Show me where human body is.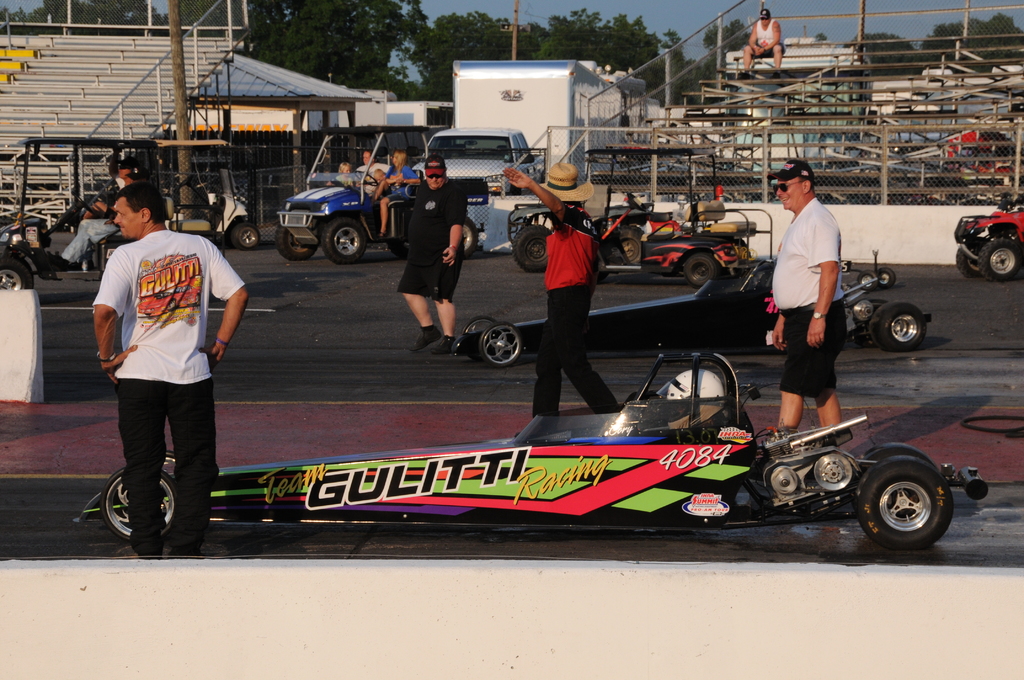
human body is at pyautogui.locateOnScreen(501, 165, 621, 439).
